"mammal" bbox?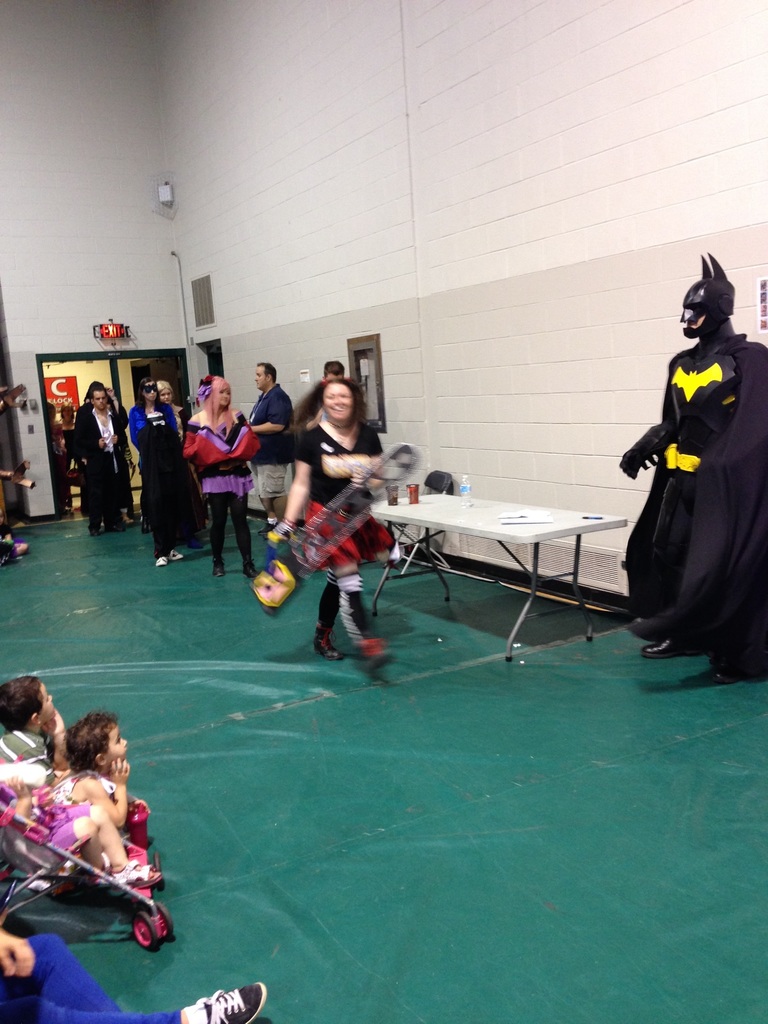
select_region(61, 399, 95, 483)
